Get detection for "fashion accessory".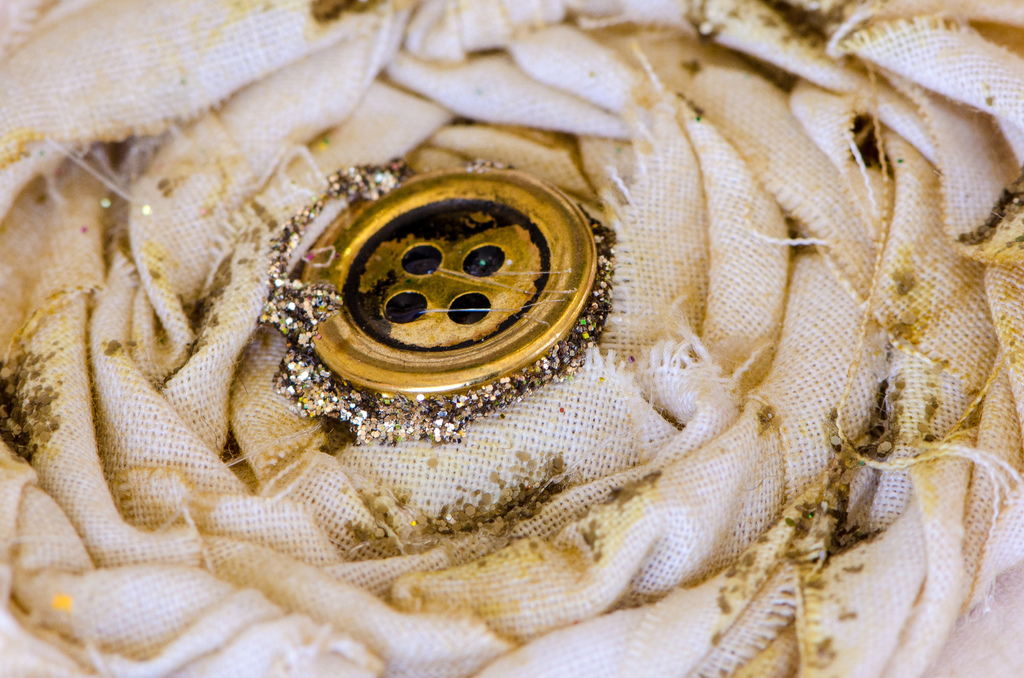
Detection: <region>262, 159, 614, 448</region>.
